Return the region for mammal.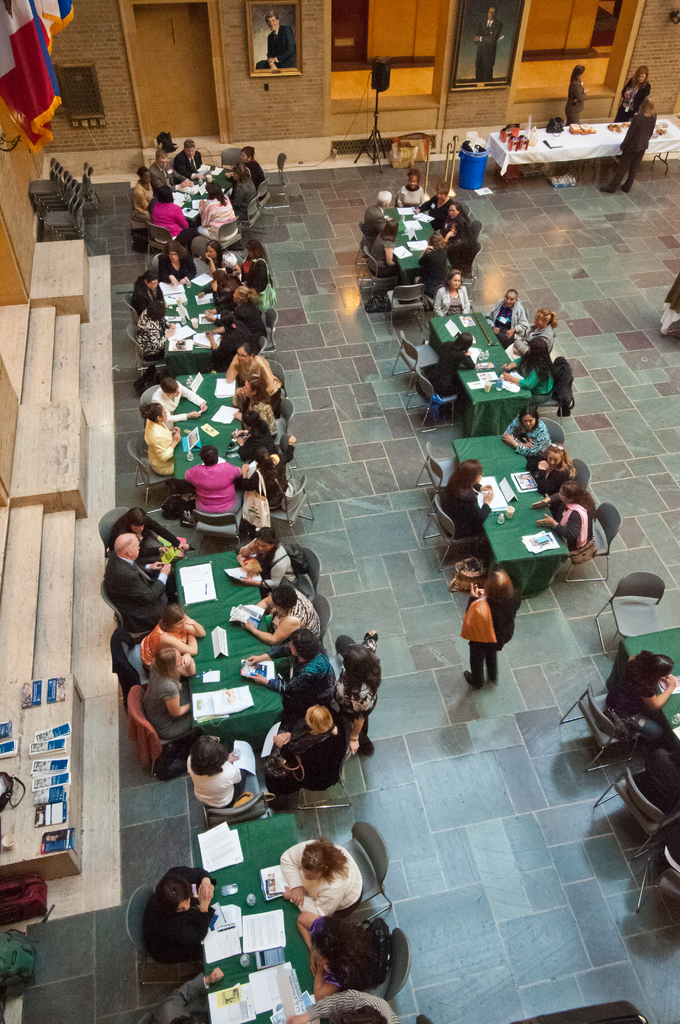
bbox=[224, 344, 277, 394].
